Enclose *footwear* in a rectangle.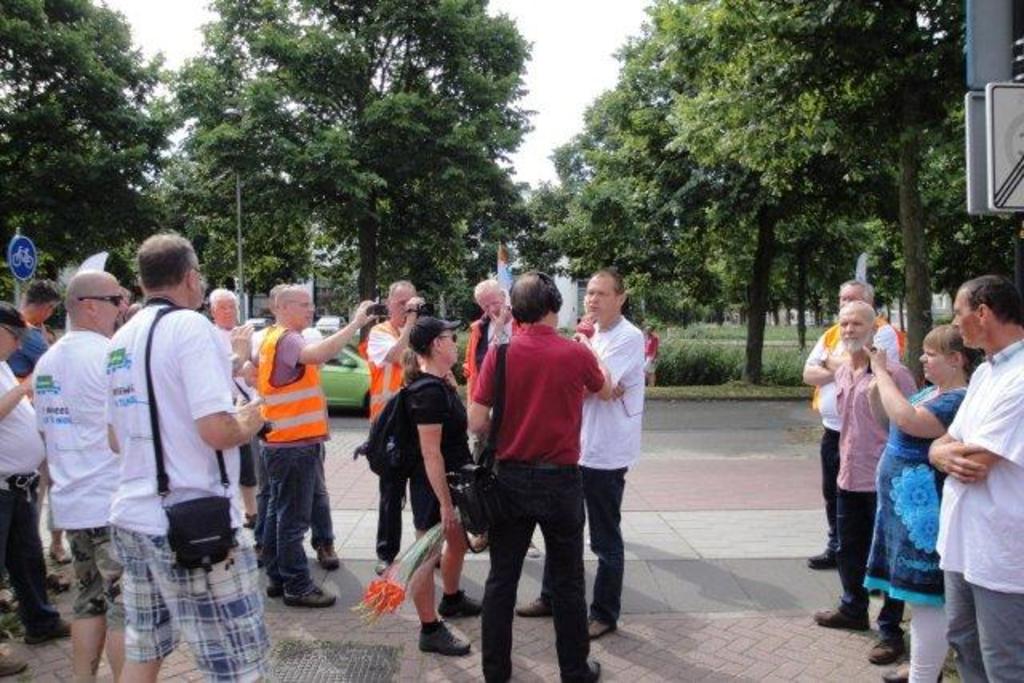
318, 539, 341, 574.
